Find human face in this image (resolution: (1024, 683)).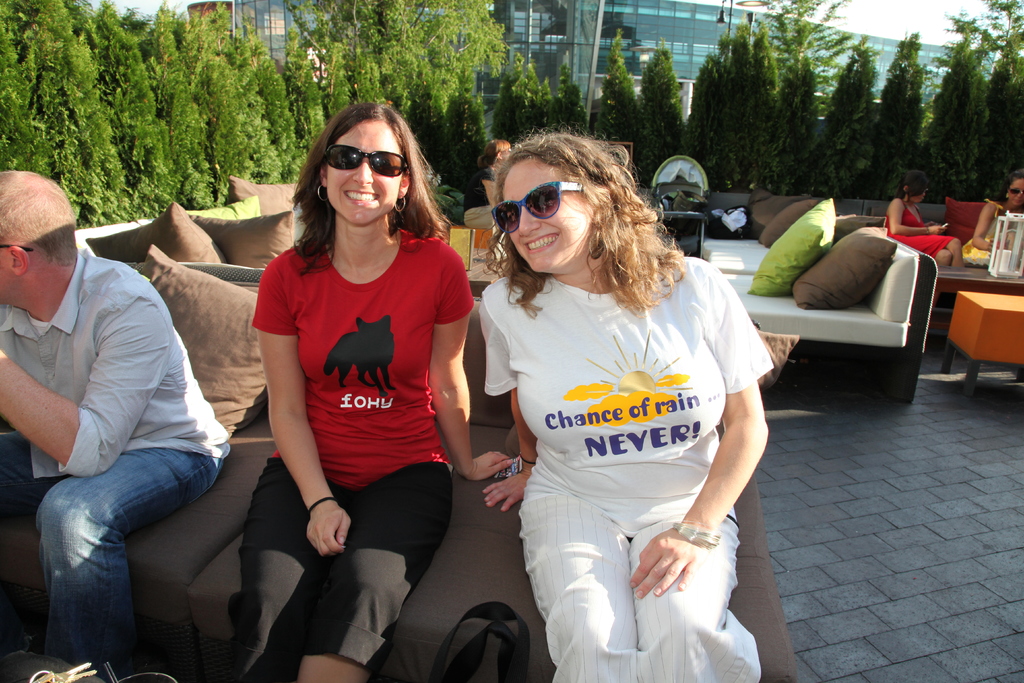
bbox=[1009, 177, 1023, 204].
